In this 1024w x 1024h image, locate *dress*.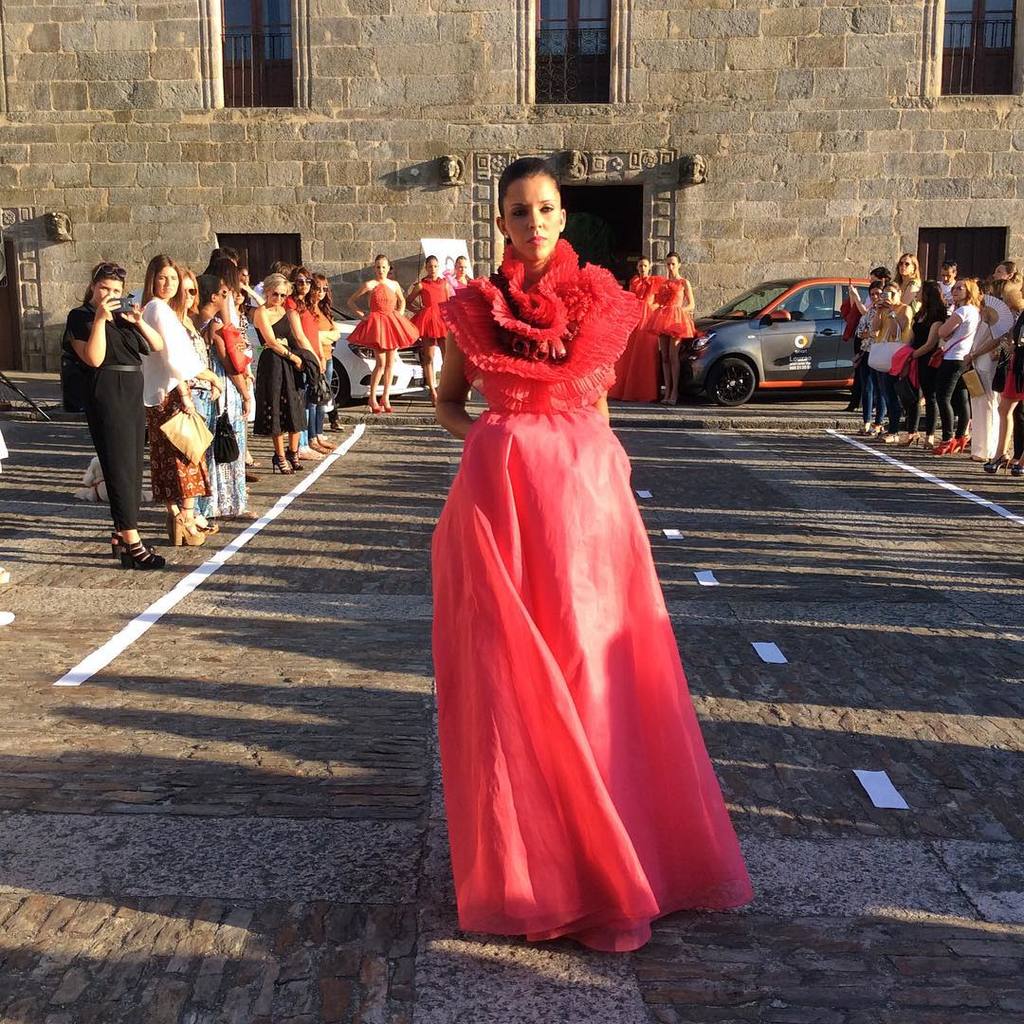
Bounding box: [430,238,754,960].
